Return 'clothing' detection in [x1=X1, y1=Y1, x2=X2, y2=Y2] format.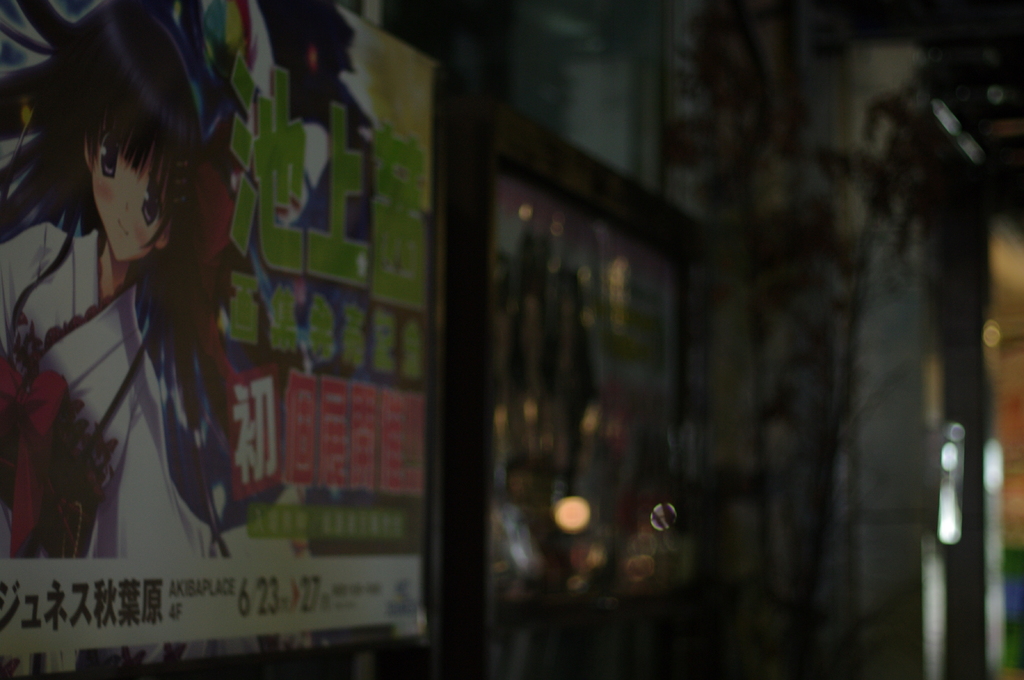
[x1=0, y1=230, x2=264, y2=665].
